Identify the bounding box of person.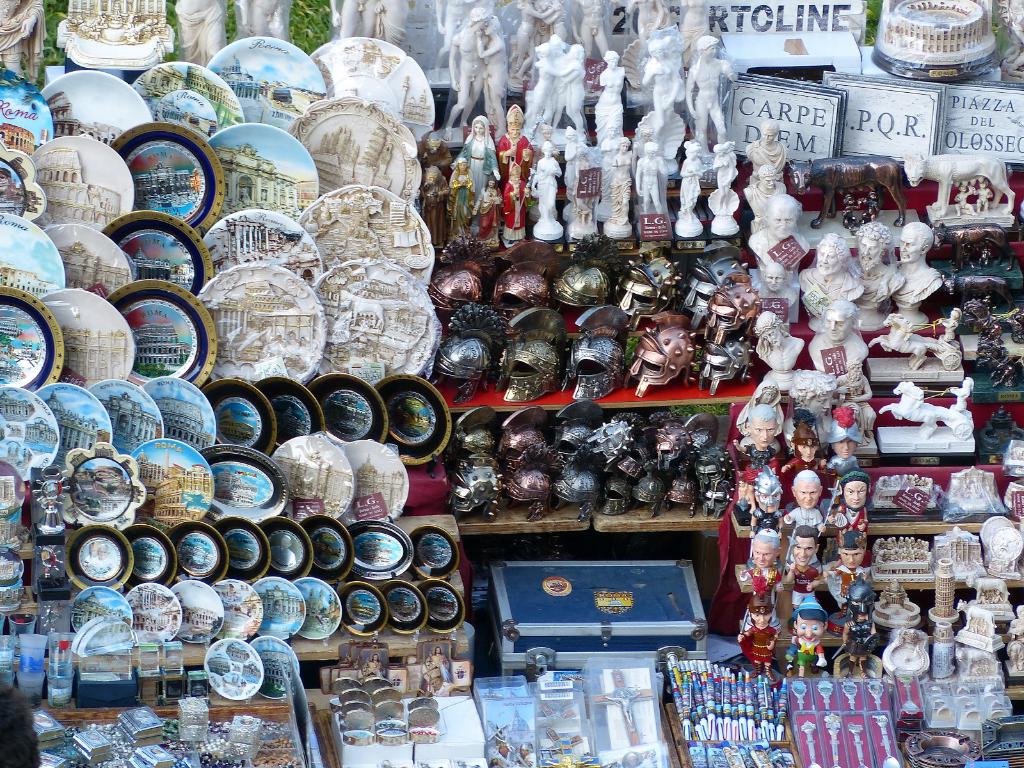
Rect(941, 314, 958, 342).
